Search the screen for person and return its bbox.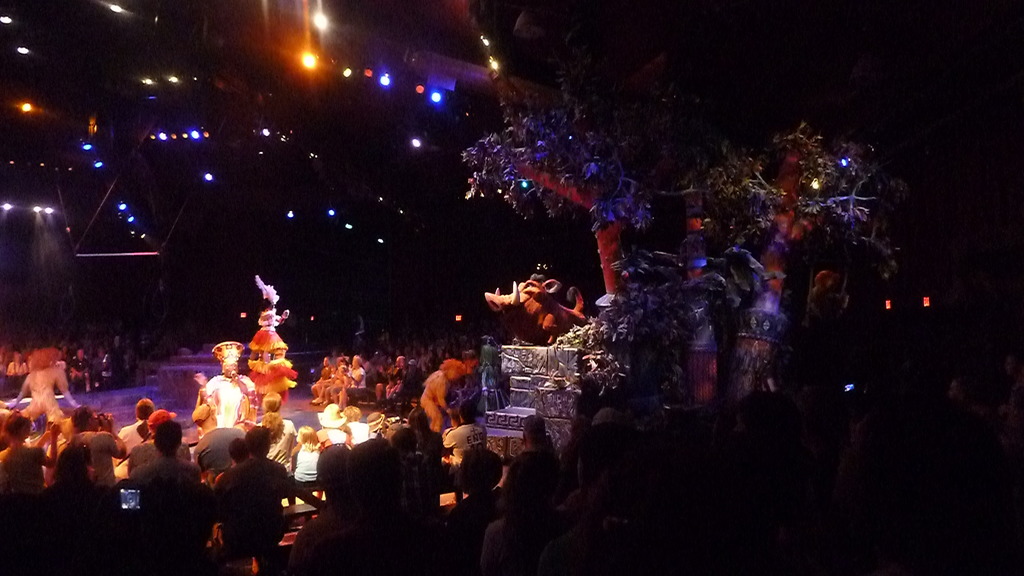
Found: 441, 448, 503, 575.
